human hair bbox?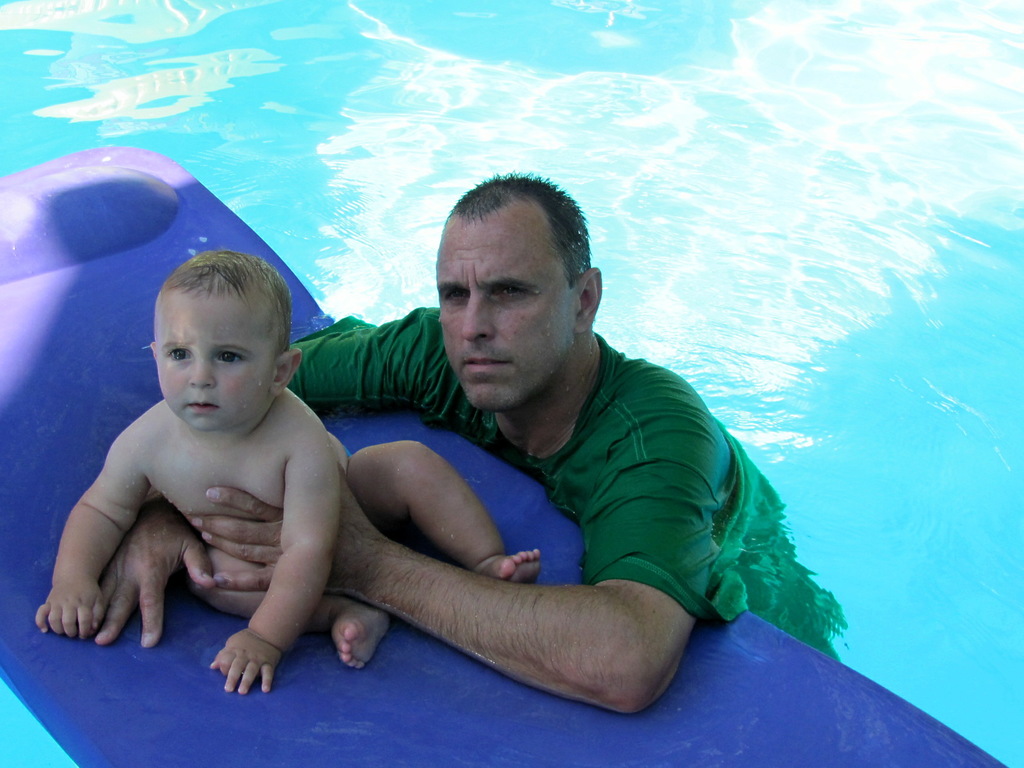
left=163, top=247, right=294, bottom=356
